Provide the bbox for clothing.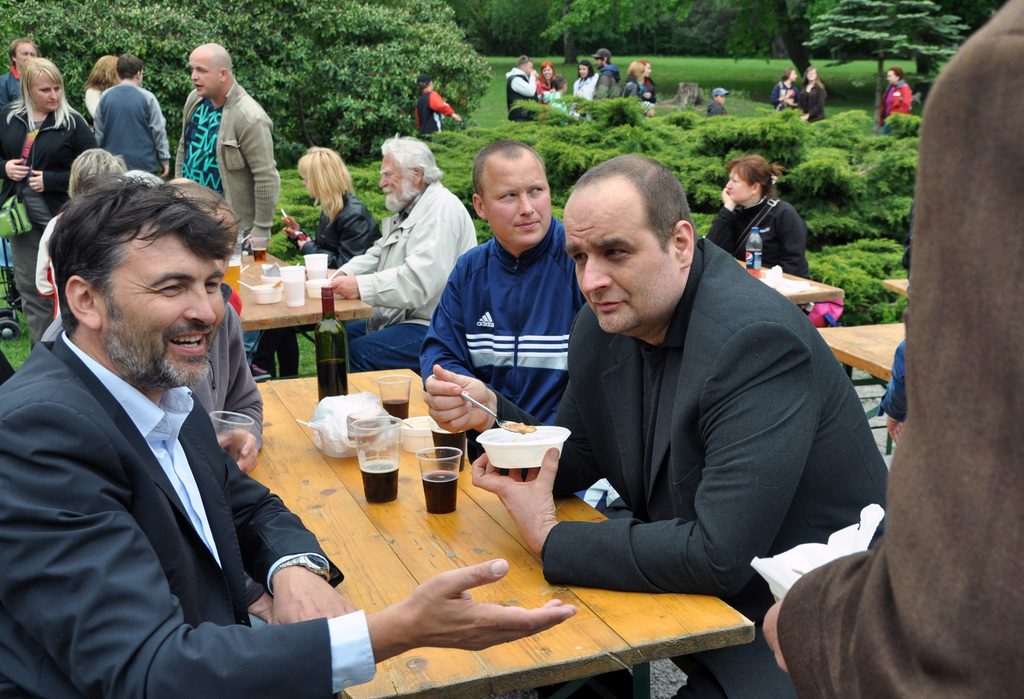
(left=88, top=84, right=100, bottom=117).
